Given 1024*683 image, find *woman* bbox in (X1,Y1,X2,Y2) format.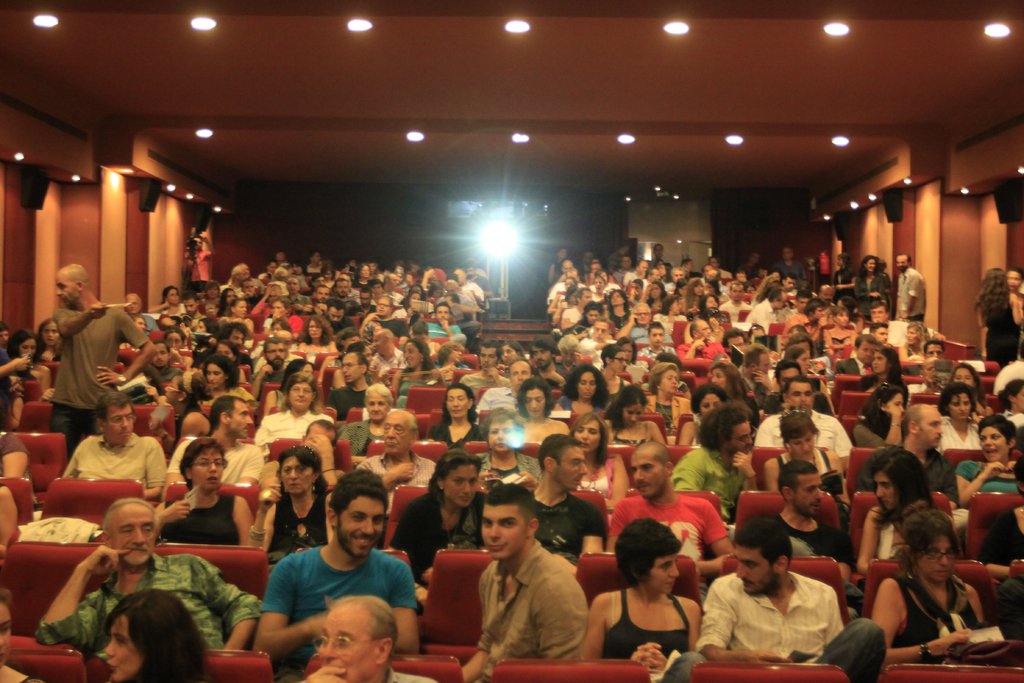
(943,389,989,454).
